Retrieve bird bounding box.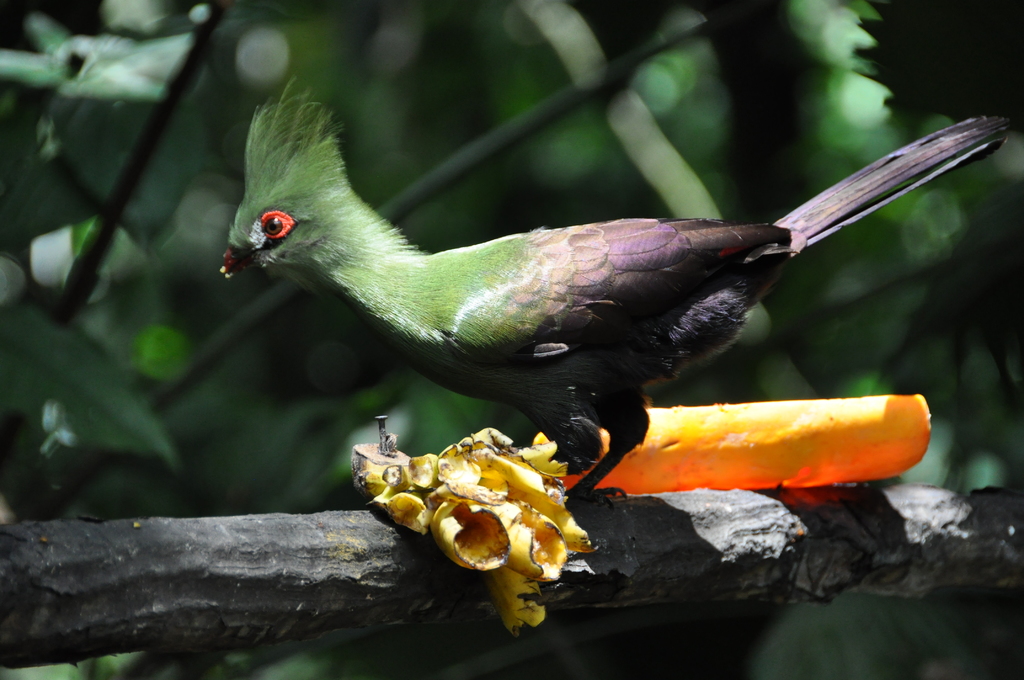
Bounding box: rect(209, 102, 964, 495).
